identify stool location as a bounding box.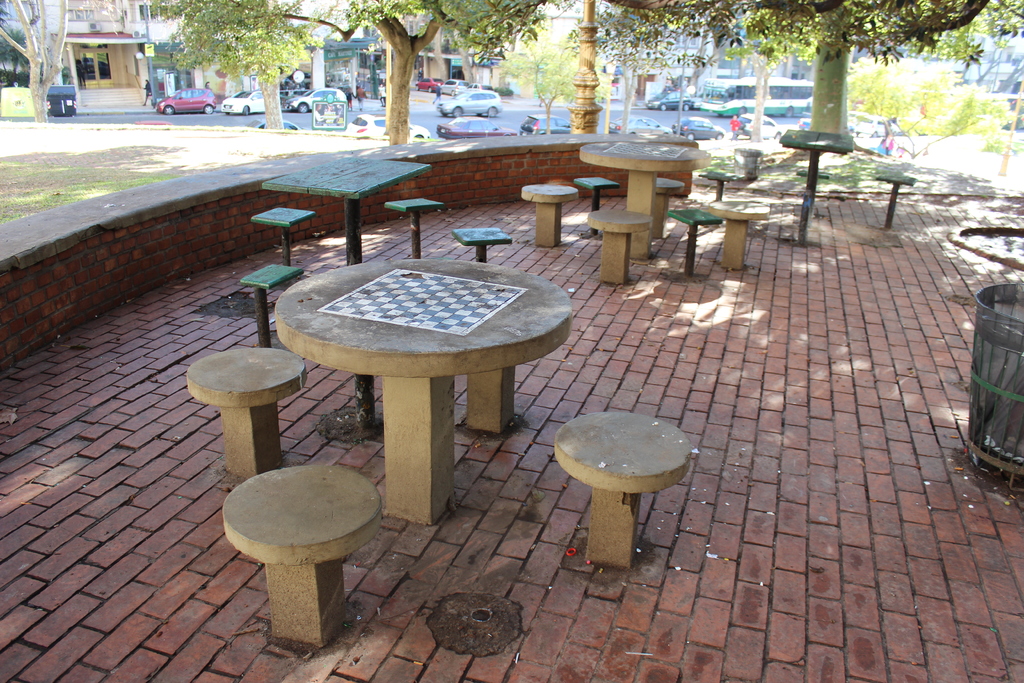
{"left": 259, "top": 206, "right": 315, "bottom": 268}.
